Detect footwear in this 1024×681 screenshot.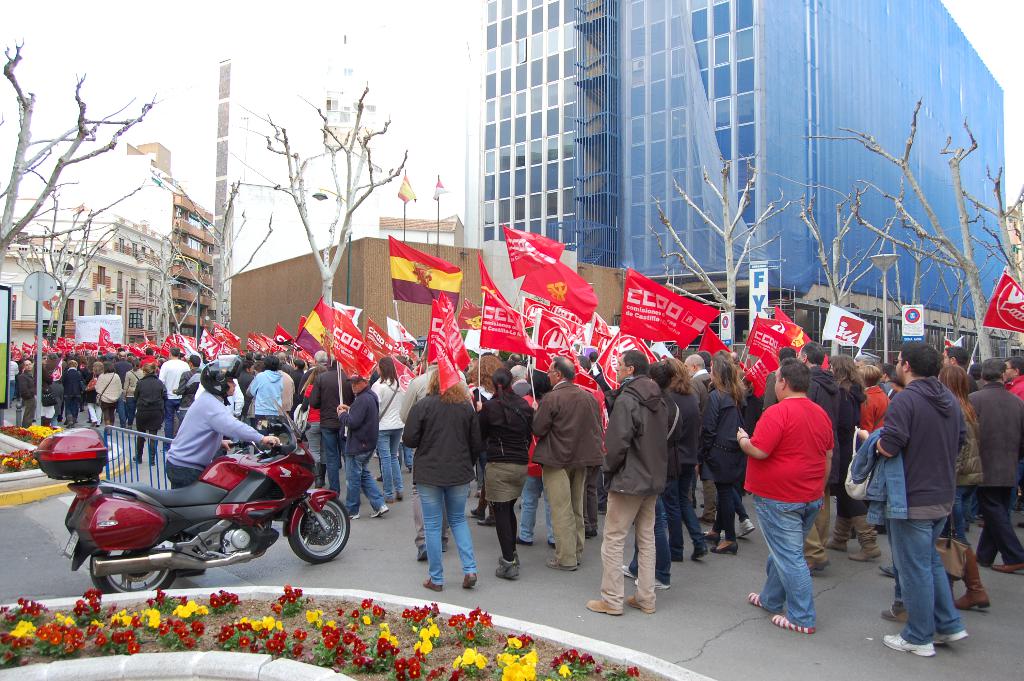
Detection: (x1=1016, y1=520, x2=1023, y2=532).
